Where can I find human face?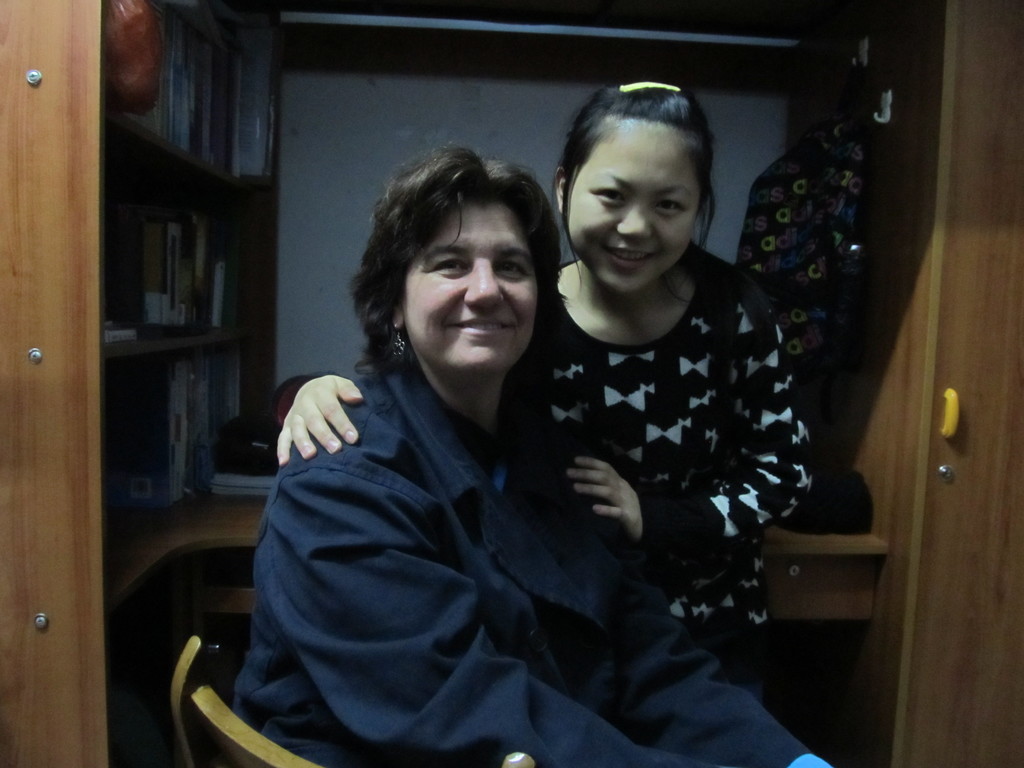
You can find it at (404,202,534,374).
